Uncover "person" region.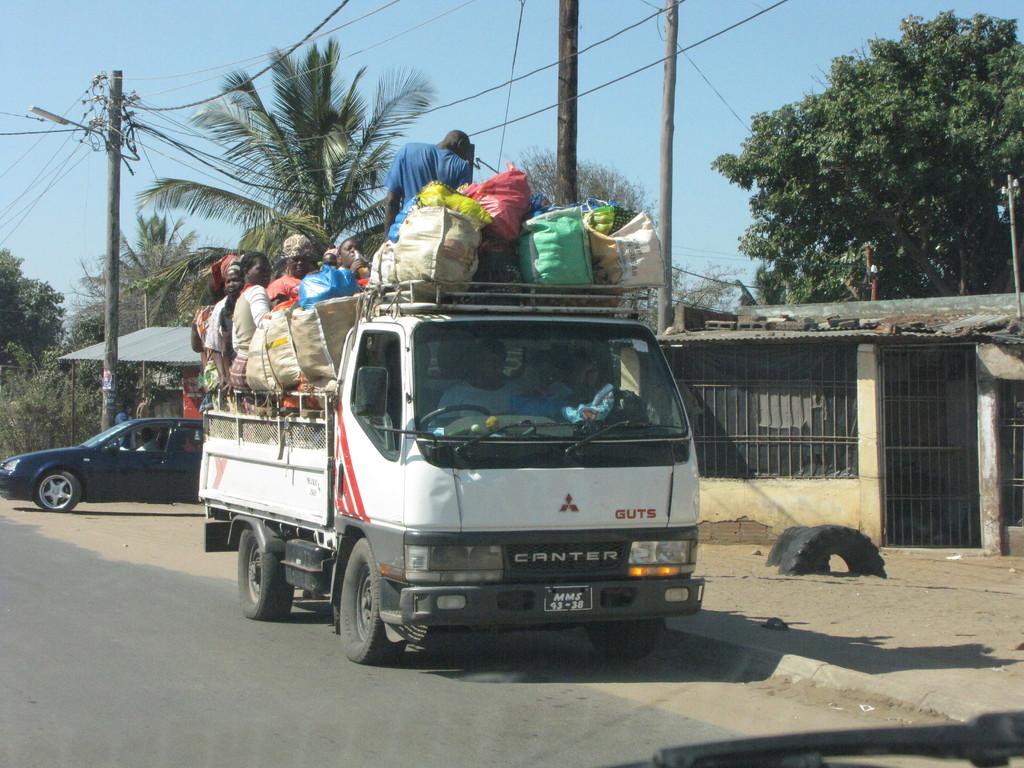
Uncovered: {"left": 115, "top": 399, "right": 137, "bottom": 426}.
